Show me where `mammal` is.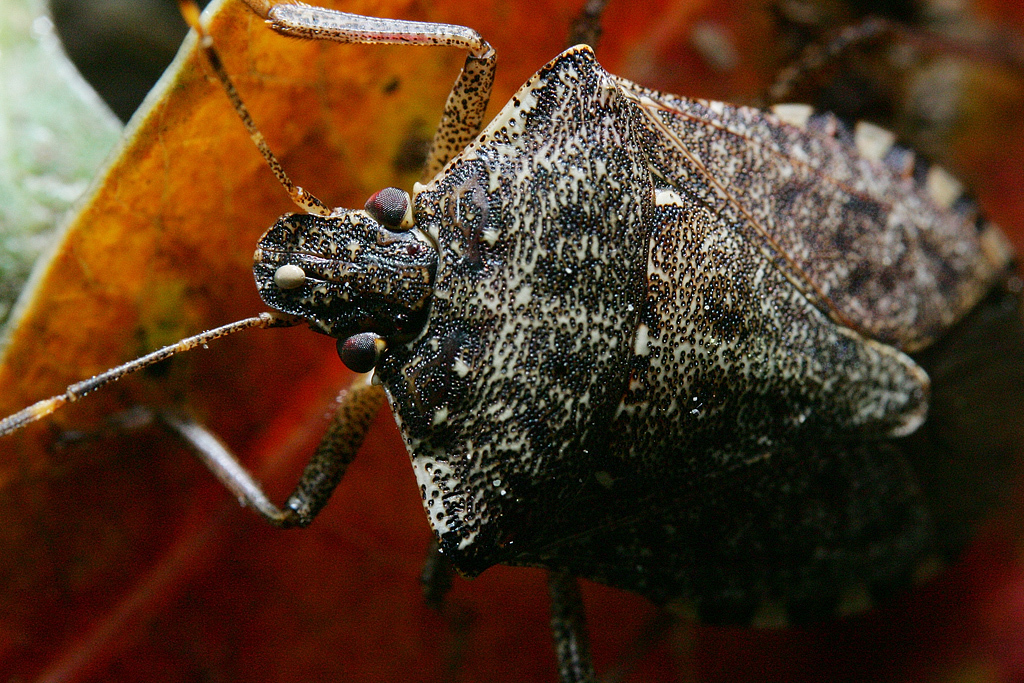
`mammal` is at (left=0, top=0, right=1023, bottom=682).
